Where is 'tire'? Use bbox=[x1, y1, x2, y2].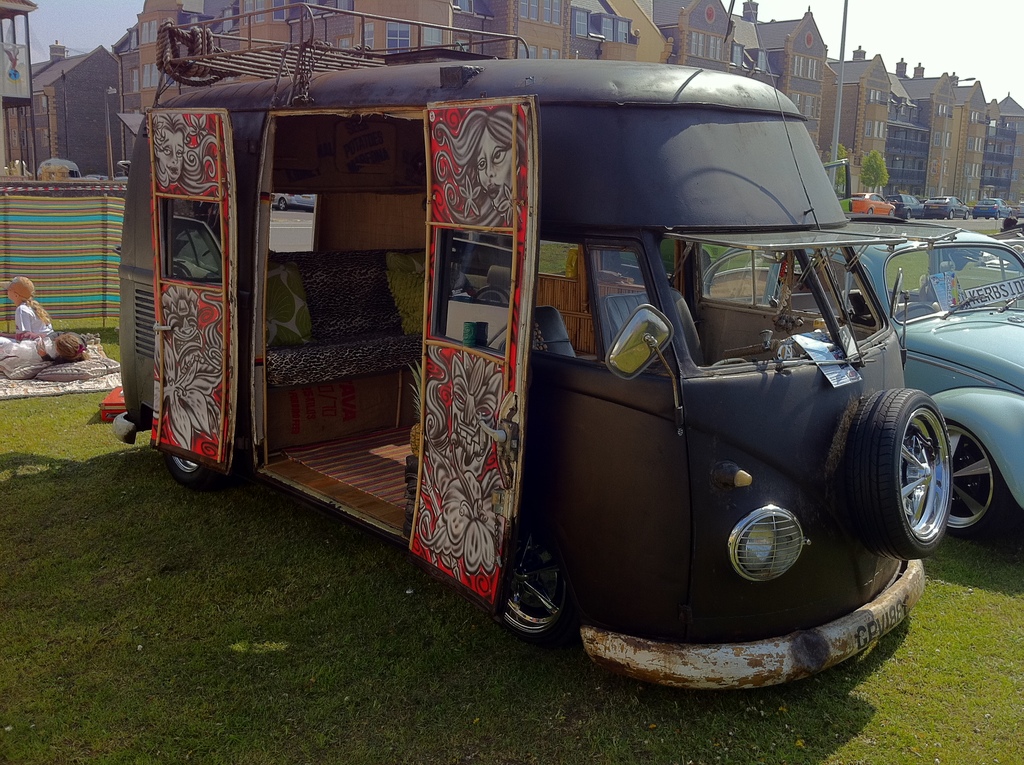
bbox=[941, 421, 1009, 540].
